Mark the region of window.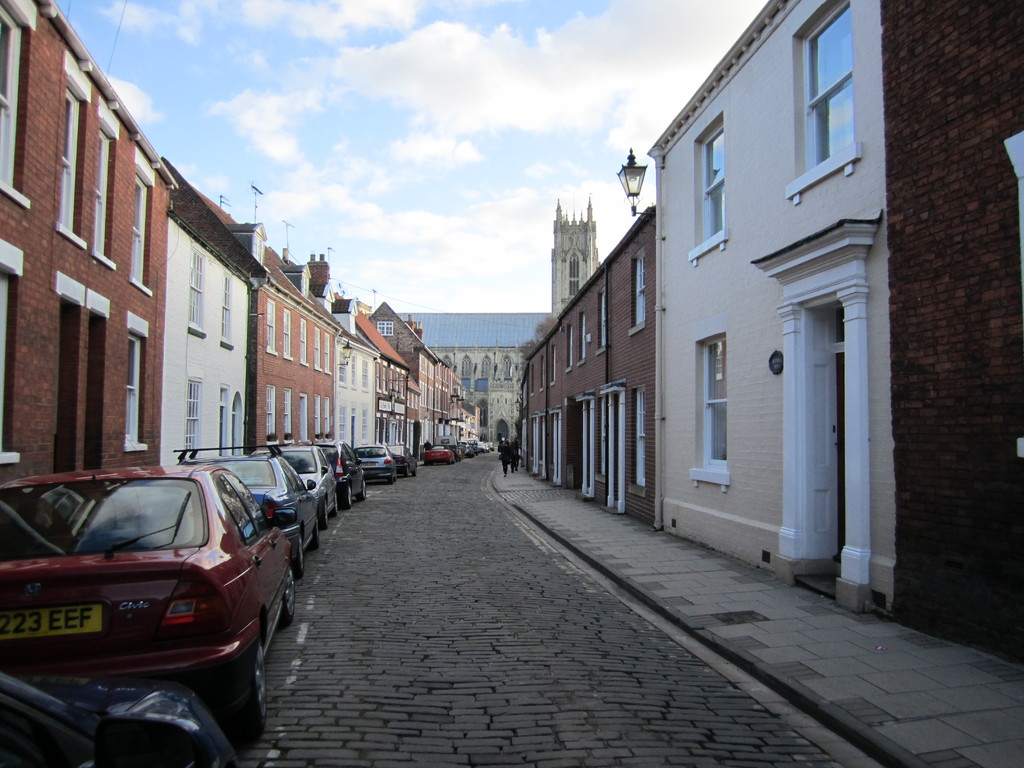
Region: (x1=627, y1=387, x2=650, y2=495).
